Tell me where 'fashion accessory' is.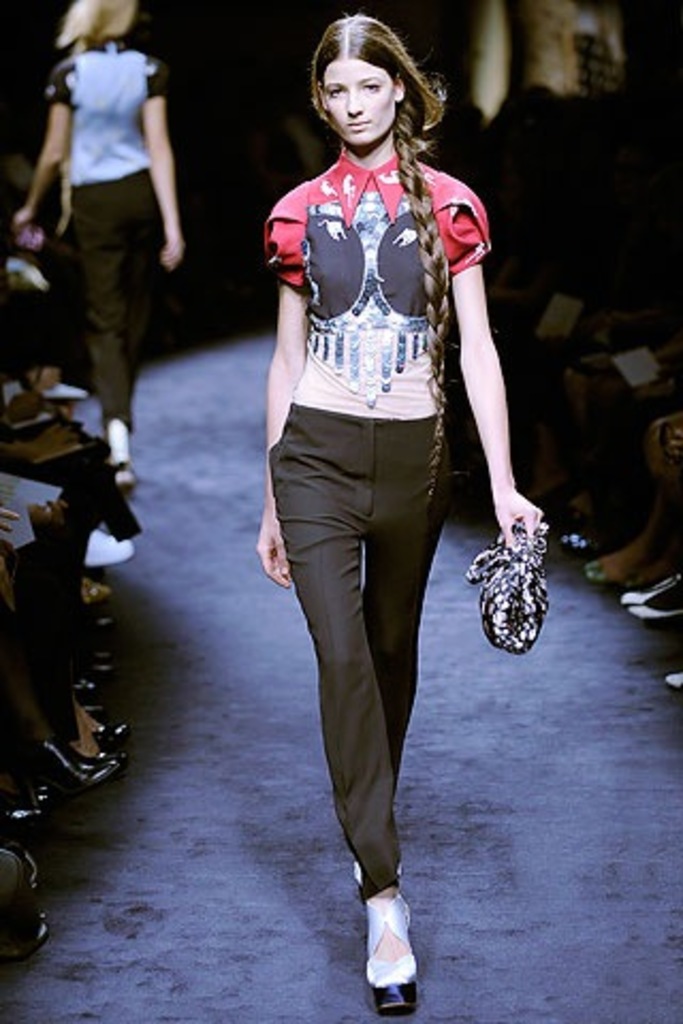
'fashion accessory' is at select_region(625, 604, 681, 627).
